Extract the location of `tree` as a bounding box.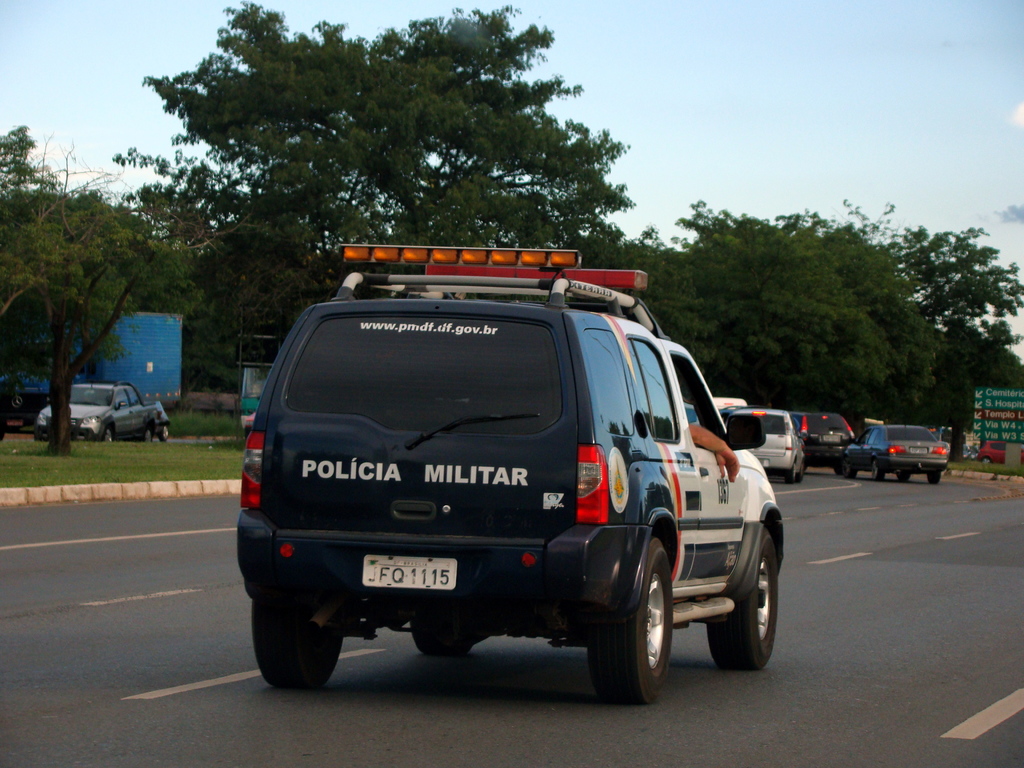
(614, 180, 947, 420).
